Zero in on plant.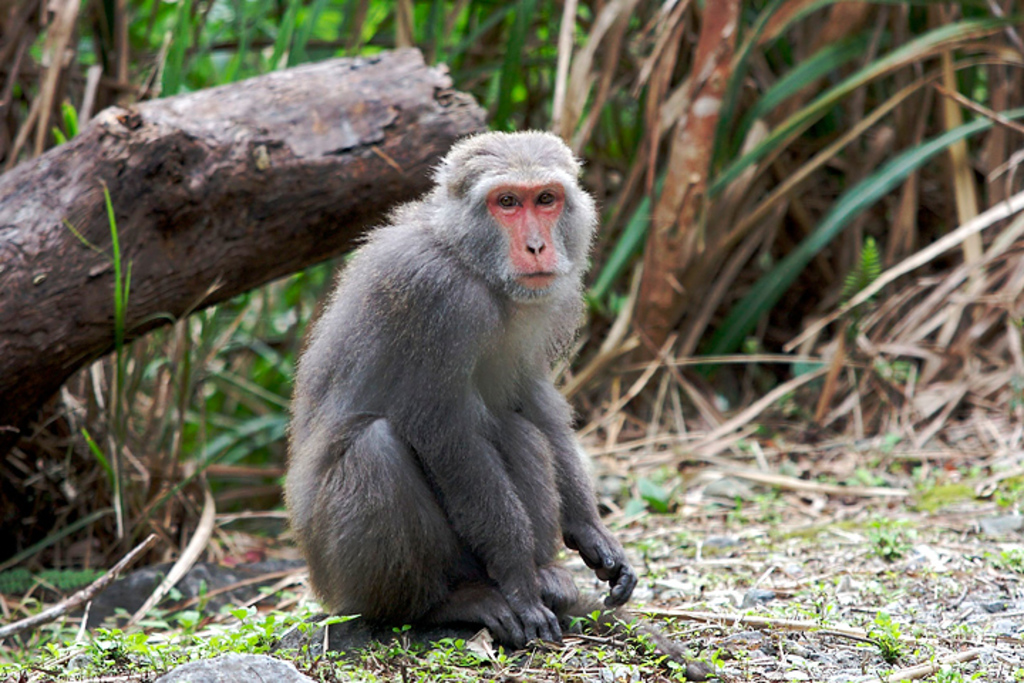
Zeroed in: [x1=668, y1=649, x2=691, y2=680].
